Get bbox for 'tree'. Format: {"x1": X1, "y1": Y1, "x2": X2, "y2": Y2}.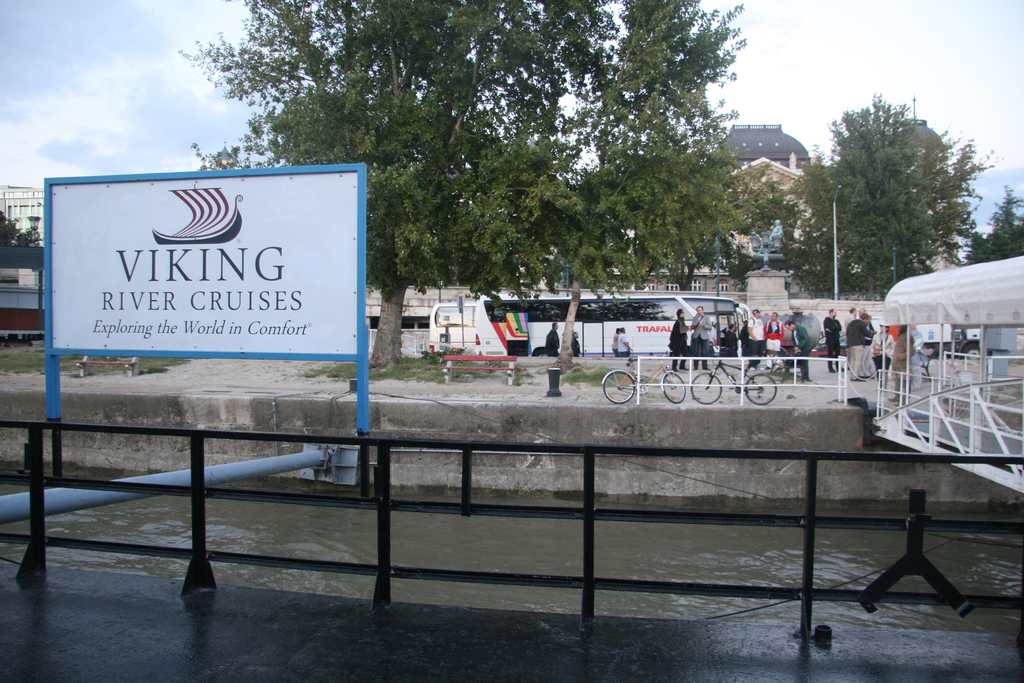
{"x1": 0, "y1": 205, "x2": 47, "y2": 267}.
